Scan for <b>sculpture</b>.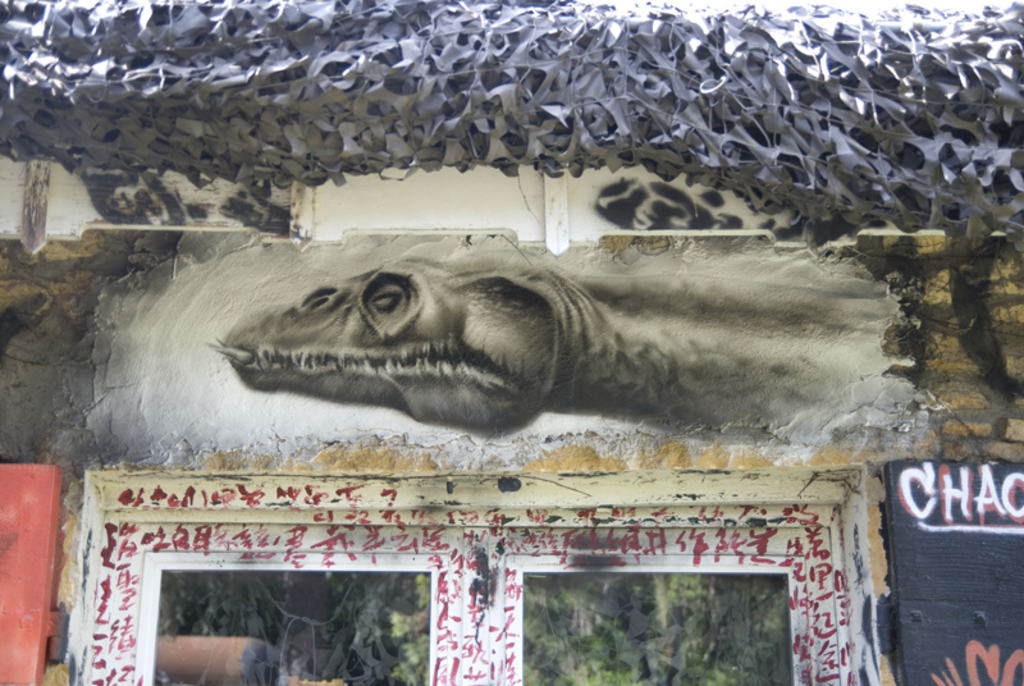
Scan result: BBox(0, 237, 890, 470).
